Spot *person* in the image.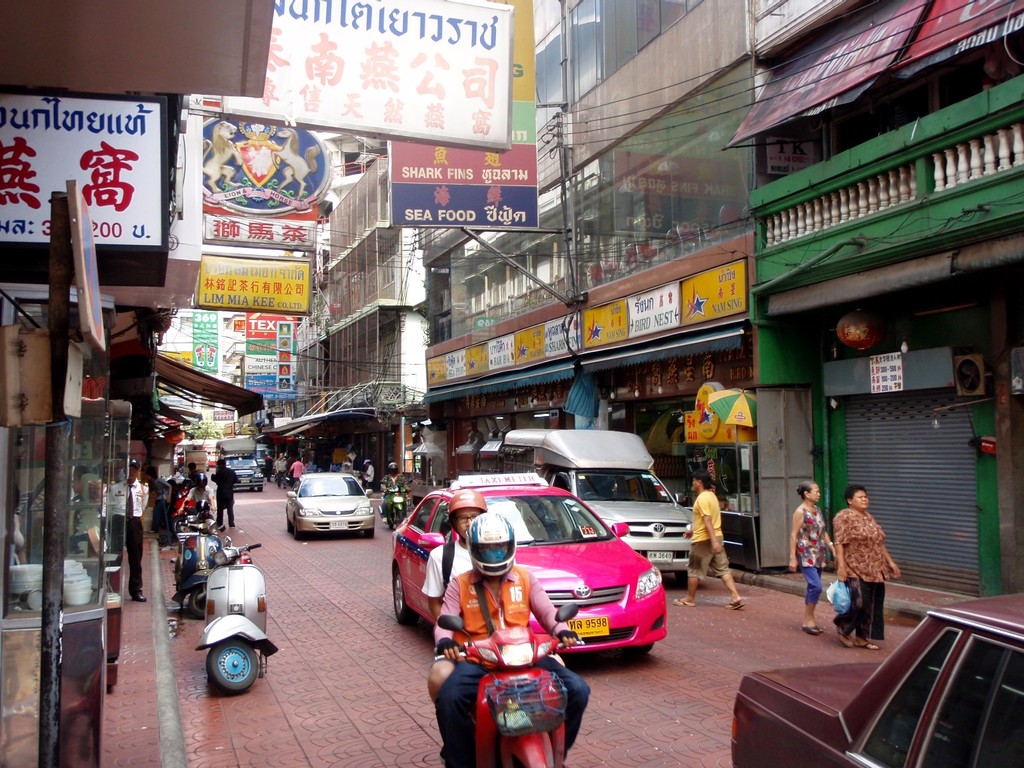
*person* found at (676, 487, 747, 603).
